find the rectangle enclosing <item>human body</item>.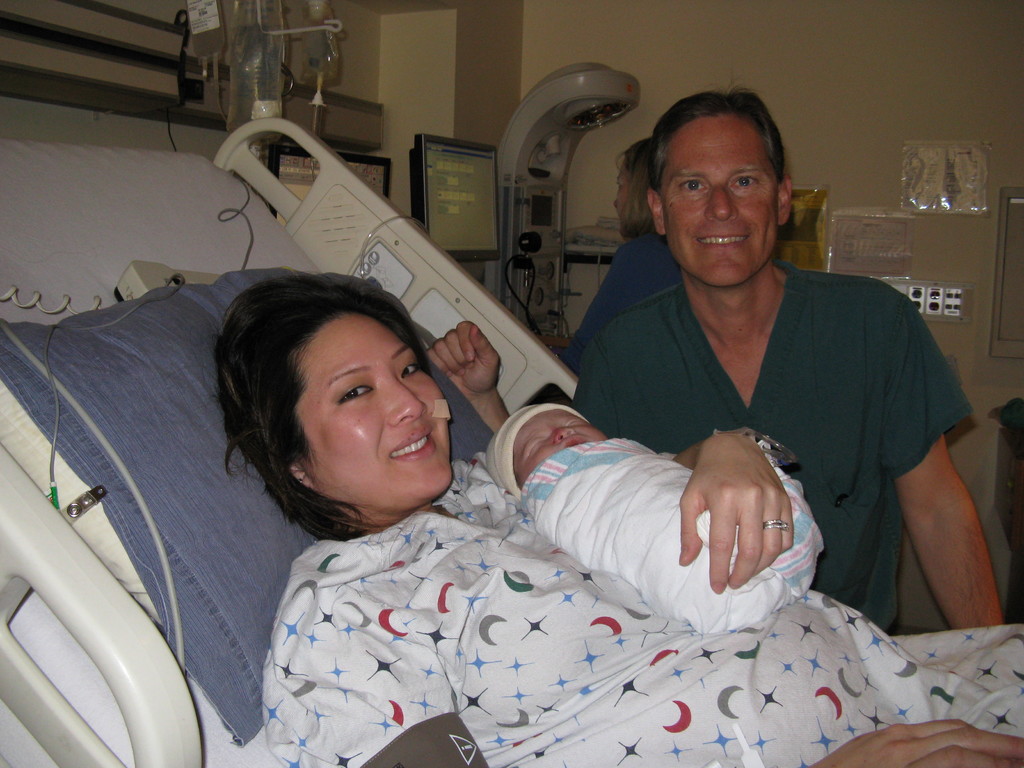
bbox(490, 403, 826, 637).
